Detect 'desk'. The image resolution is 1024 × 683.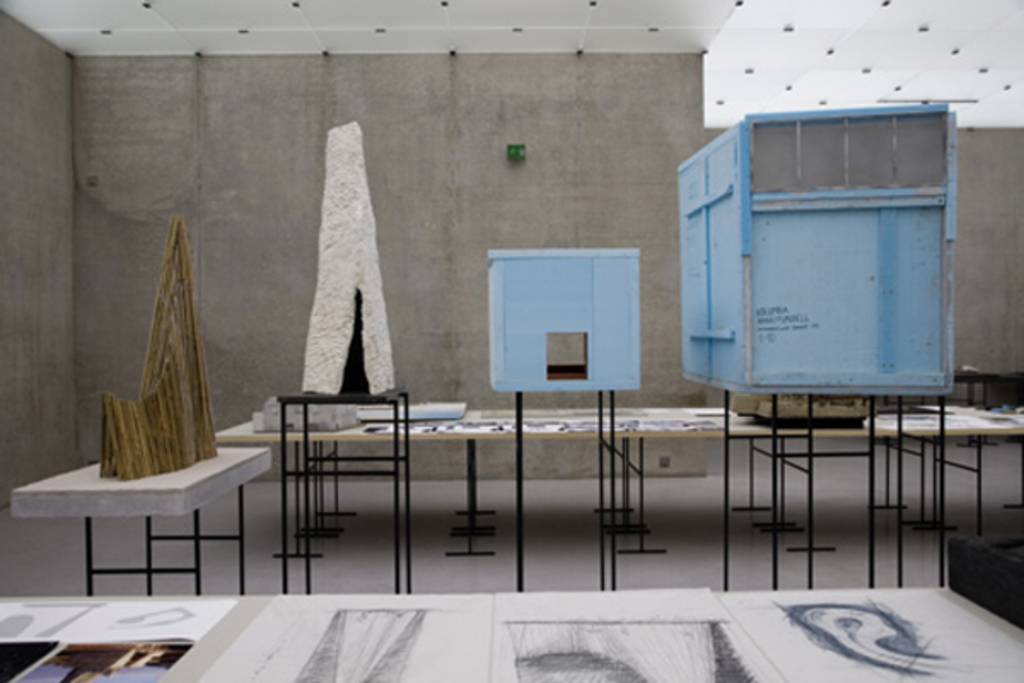
detection(3, 412, 358, 606).
